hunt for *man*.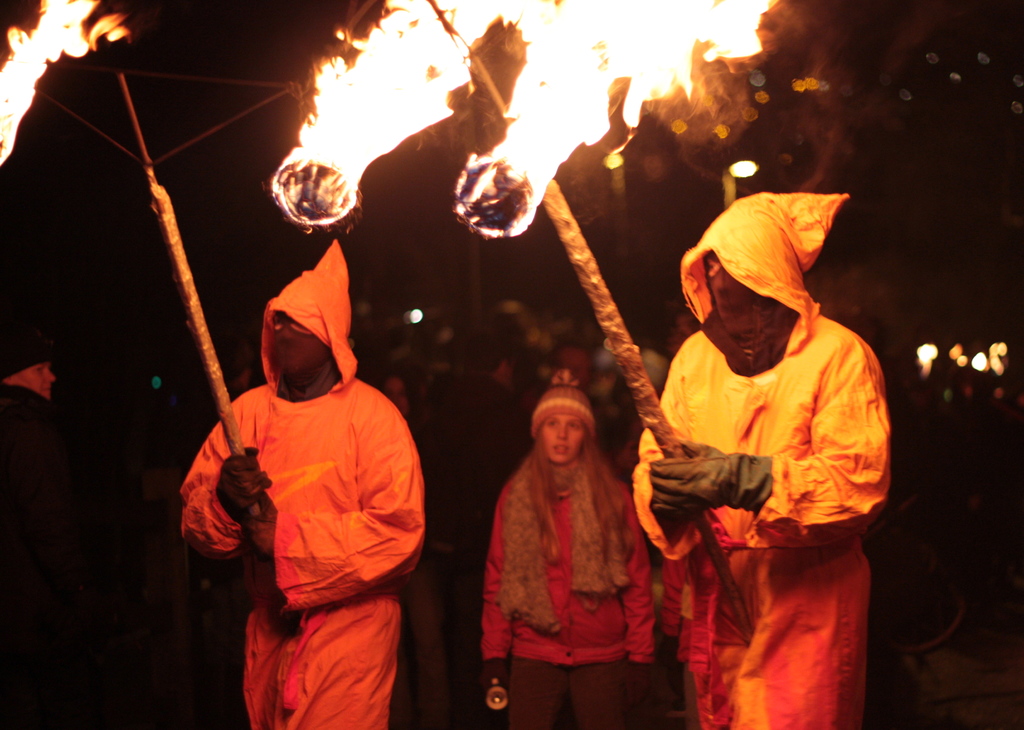
Hunted down at crop(616, 163, 900, 710).
